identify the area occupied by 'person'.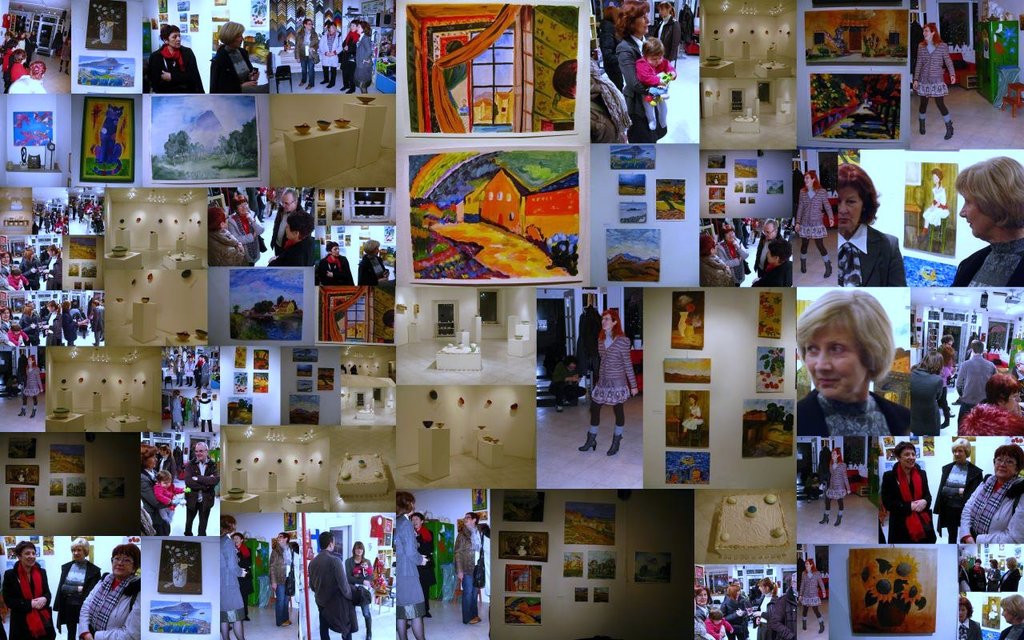
Area: detection(230, 529, 255, 598).
